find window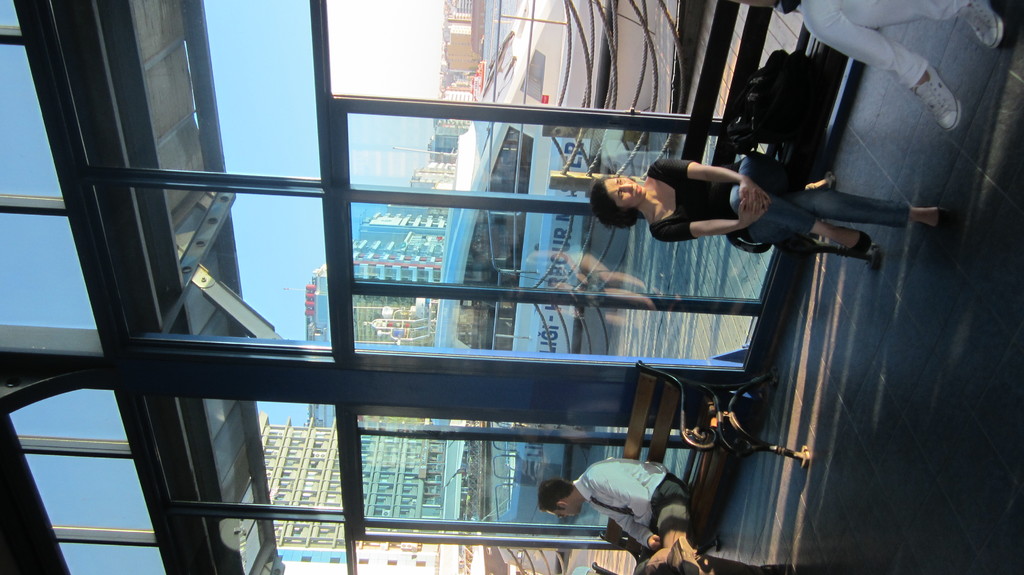
BBox(364, 445, 373, 458)
